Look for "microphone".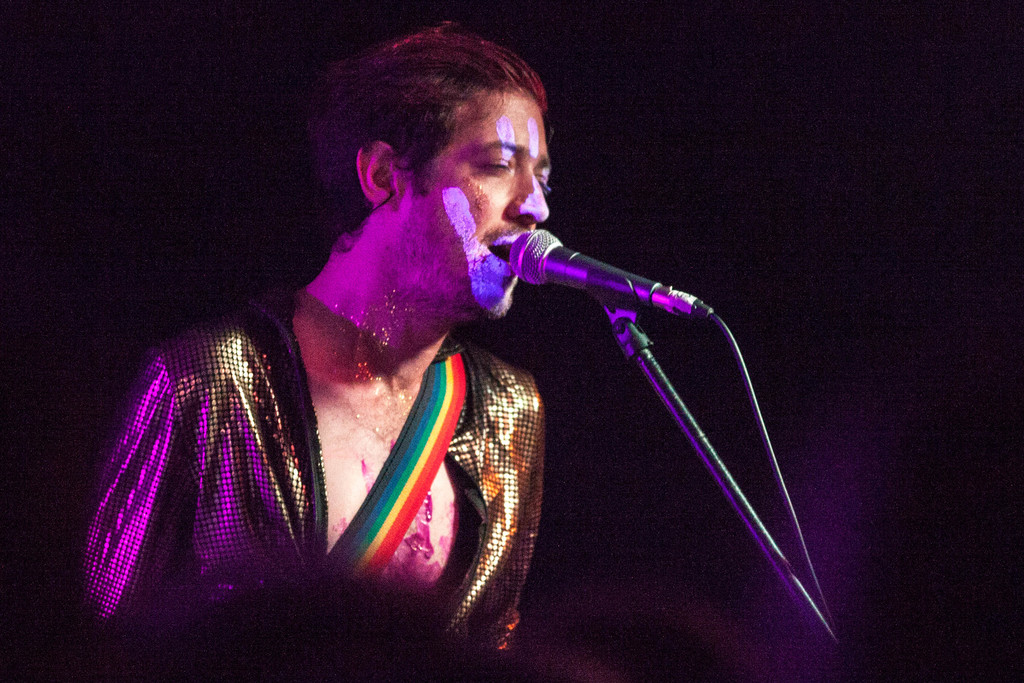
Found: bbox=(463, 246, 820, 591).
